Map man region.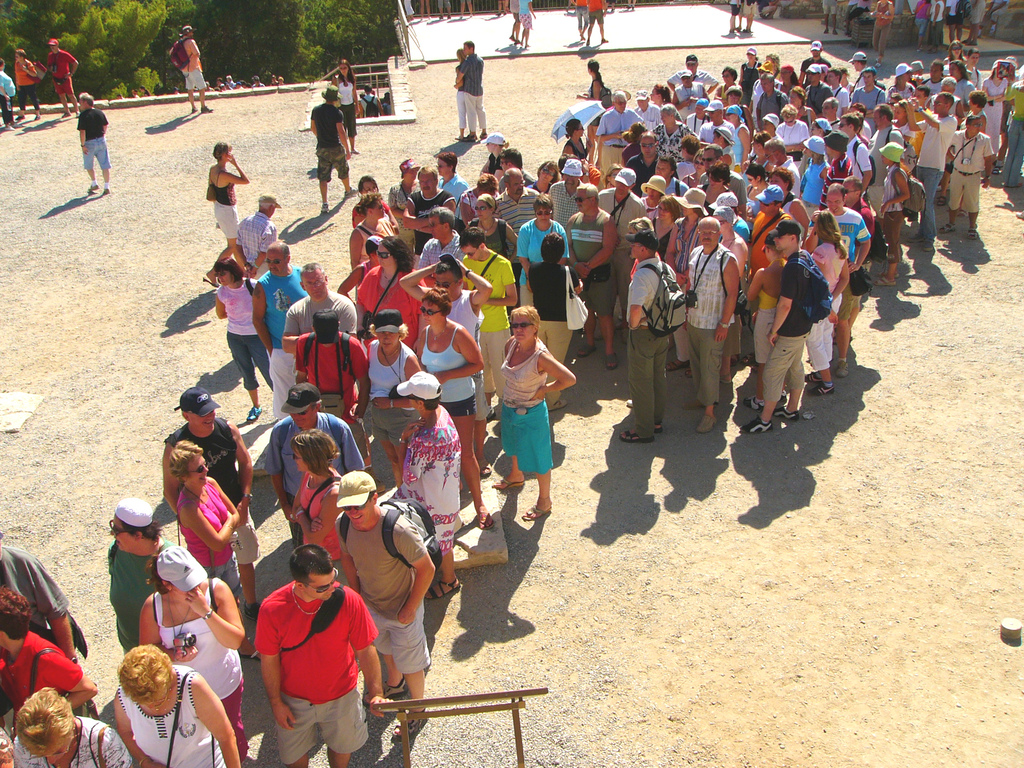
Mapped to rect(48, 38, 78, 114).
